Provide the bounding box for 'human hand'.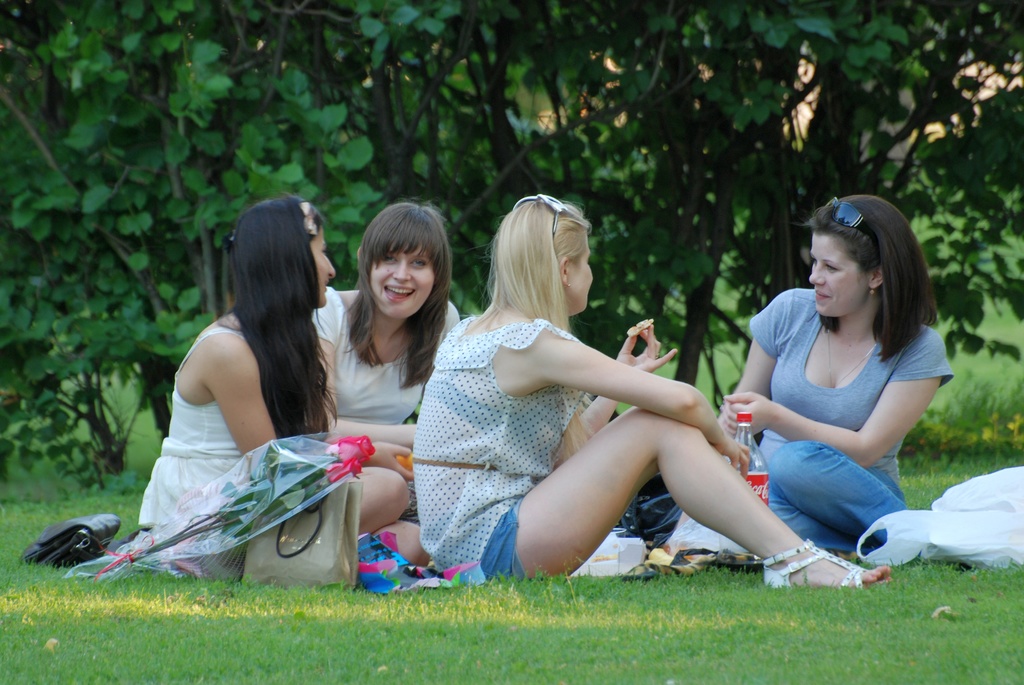
bbox(720, 390, 775, 439).
